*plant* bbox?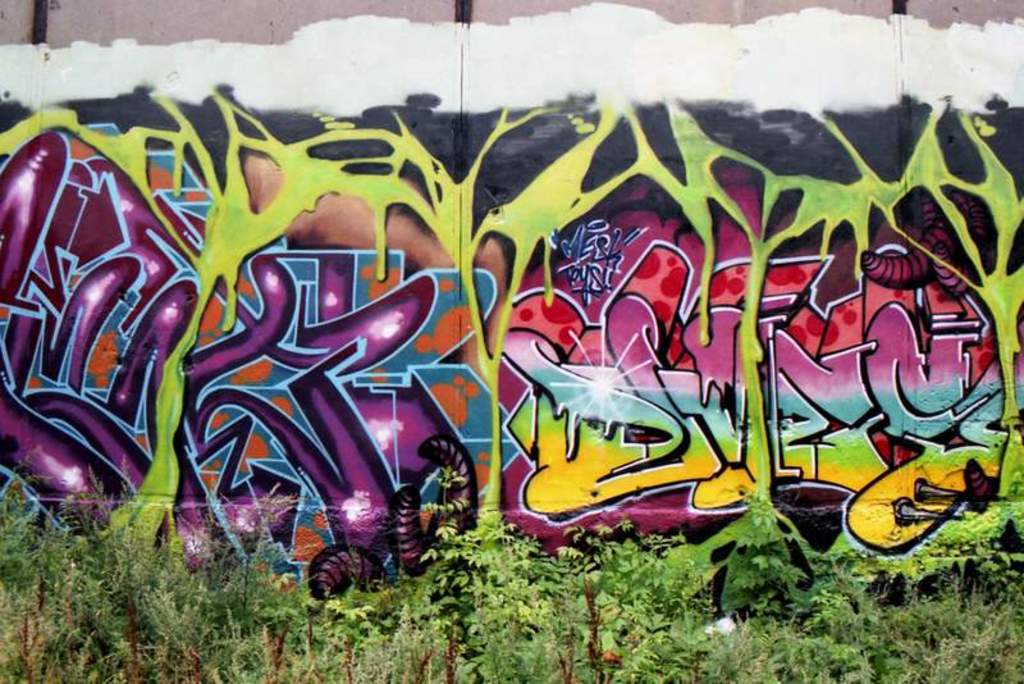
box=[728, 493, 808, 615]
